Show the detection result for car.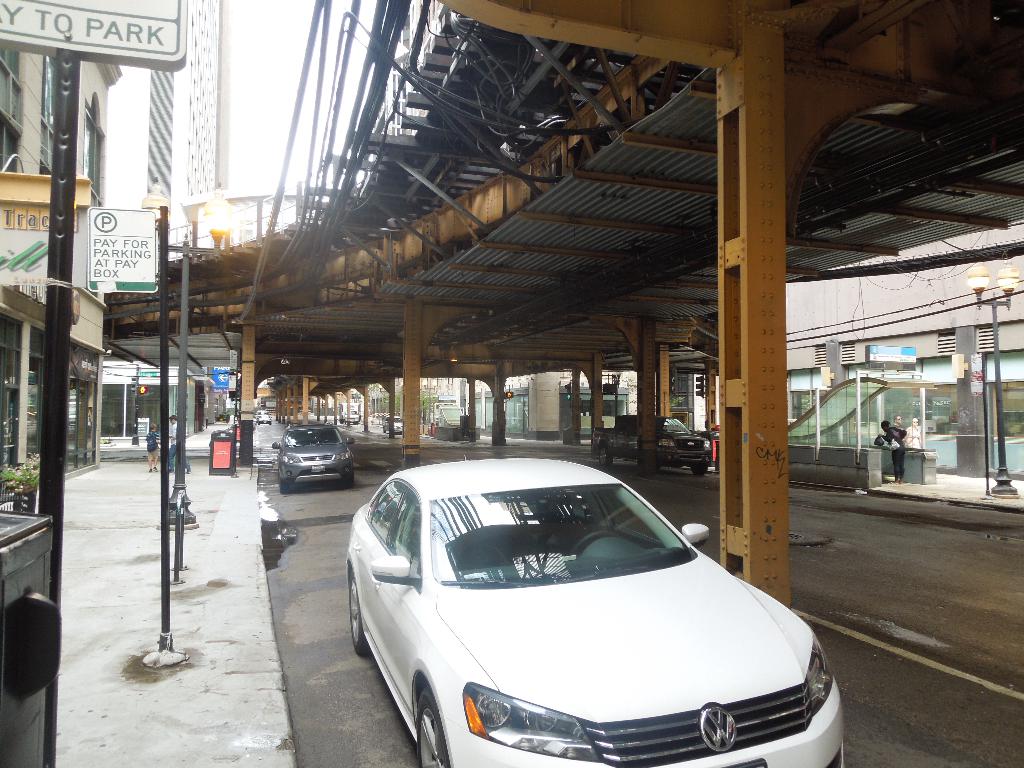
Rect(275, 424, 354, 490).
